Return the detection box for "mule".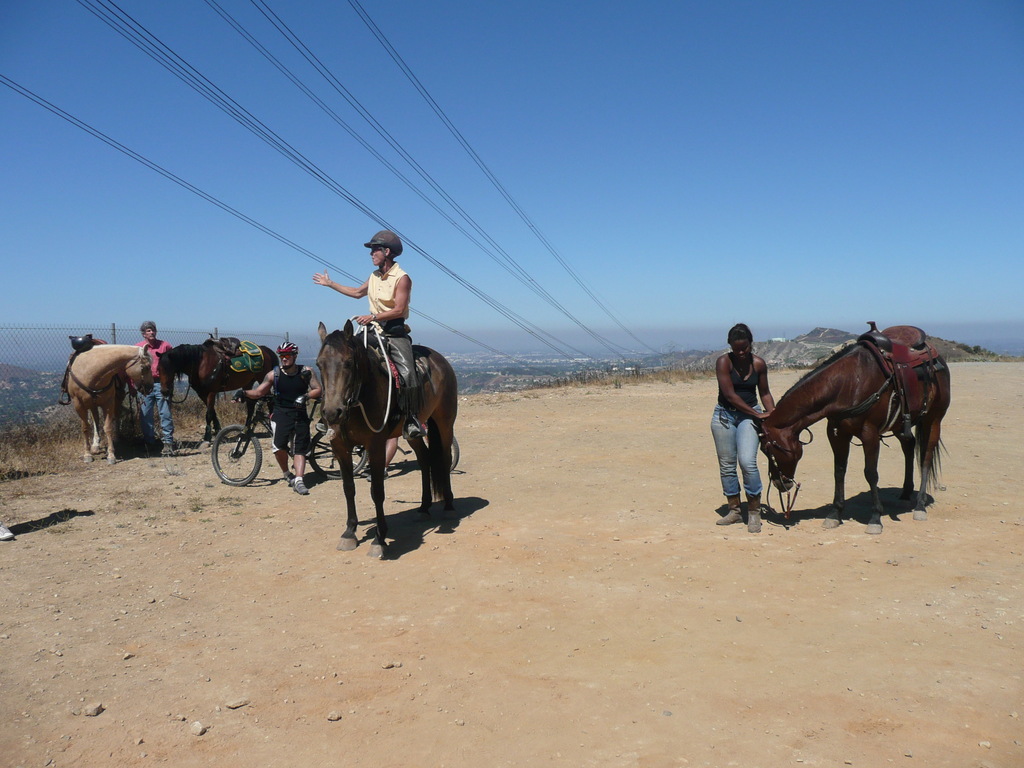
l=751, t=312, r=955, b=547.
